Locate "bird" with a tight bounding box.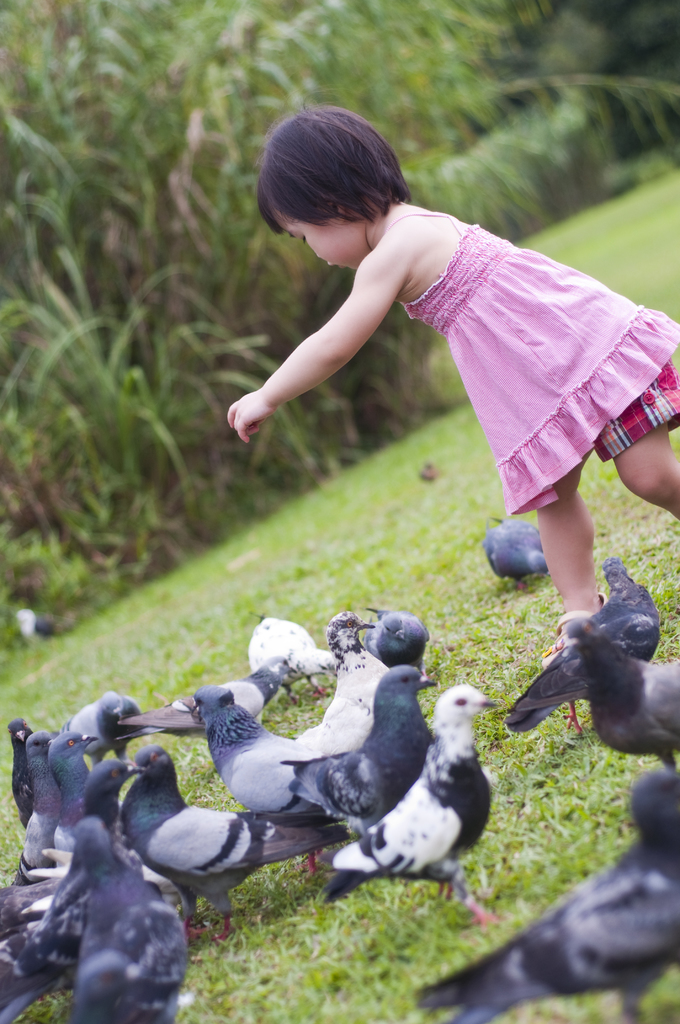
select_region(360, 607, 449, 676).
